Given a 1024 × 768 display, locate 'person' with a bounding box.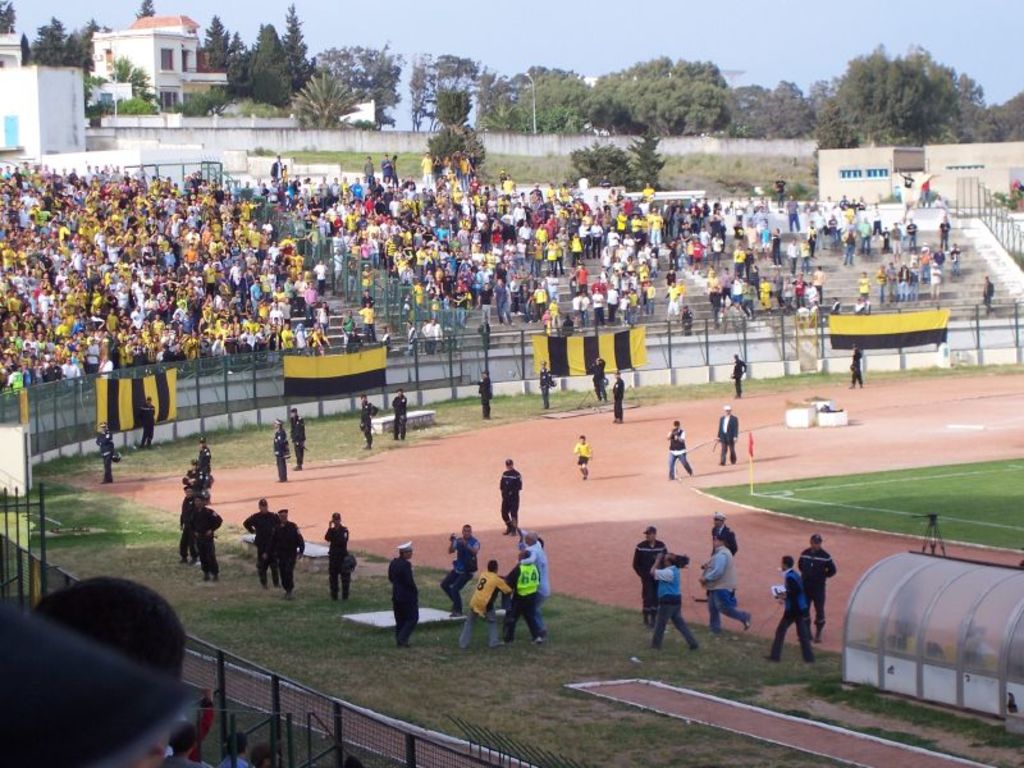
Located: [left=570, top=433, right=596, bottom=480].
